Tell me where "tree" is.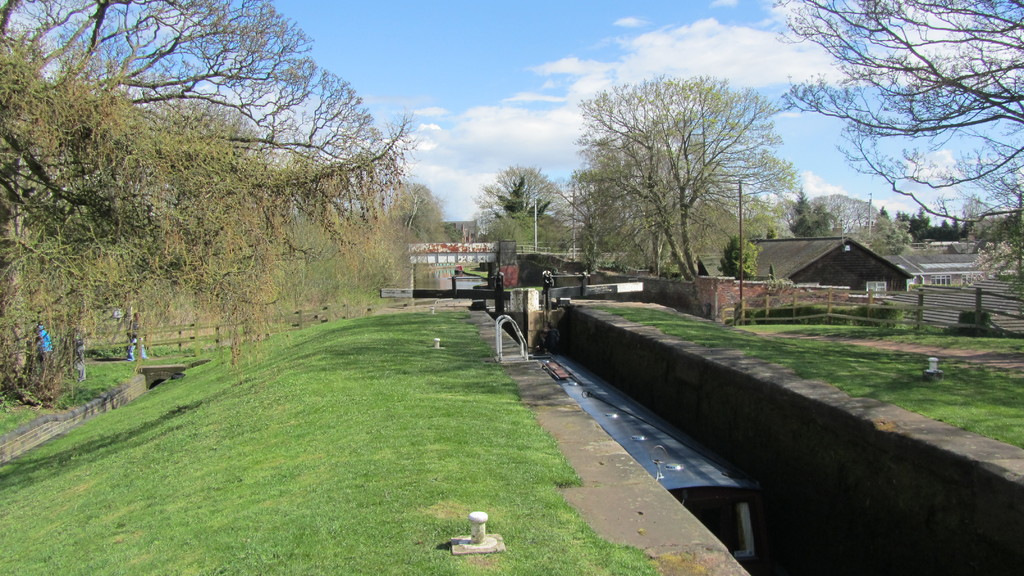
"tree" is at <region>775, 0, 1023, 320</region>.
